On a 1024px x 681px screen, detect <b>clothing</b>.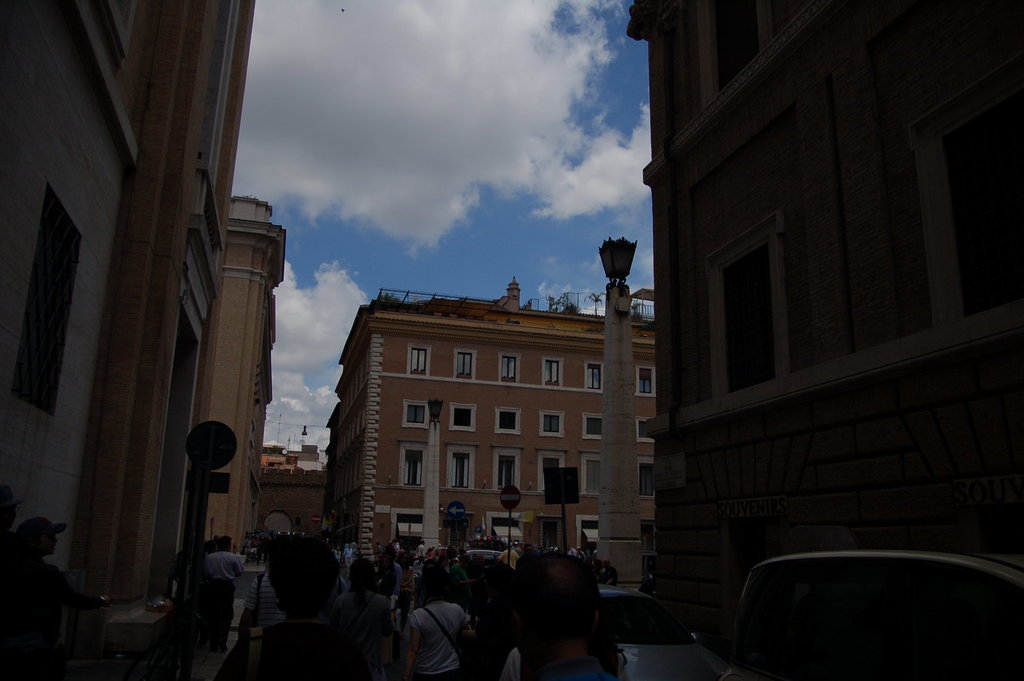
x1=386, y1=559, x2=402, y2=615.
